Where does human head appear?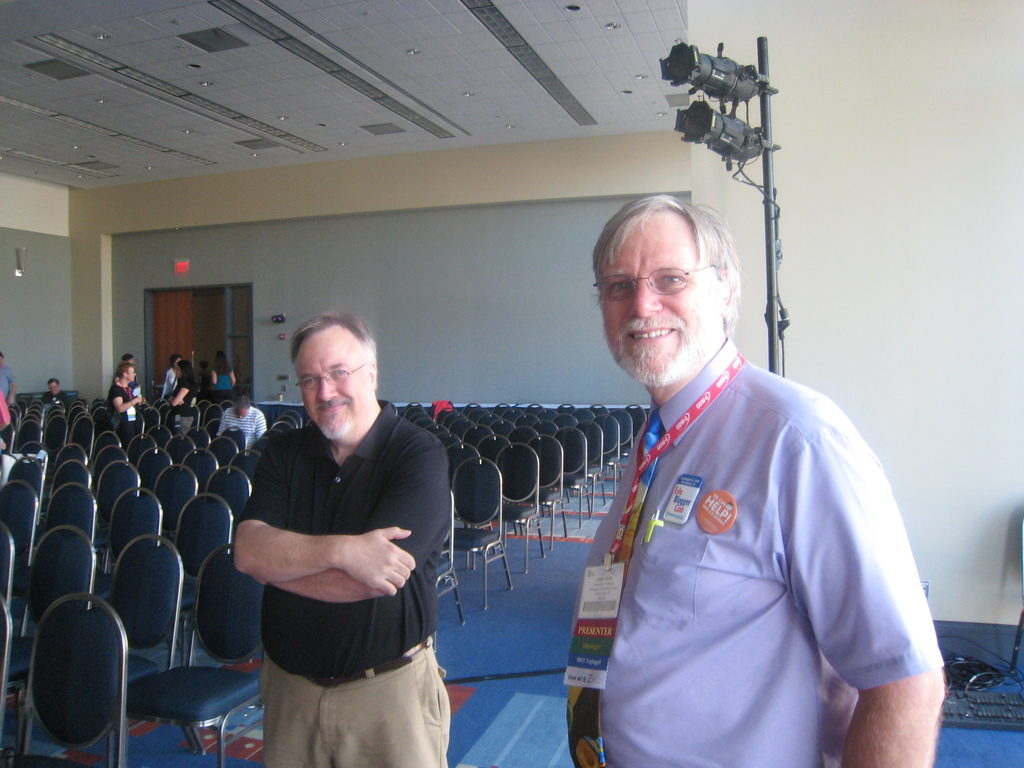
Appears at (left=584, top=189, right=756, bottom=365).
